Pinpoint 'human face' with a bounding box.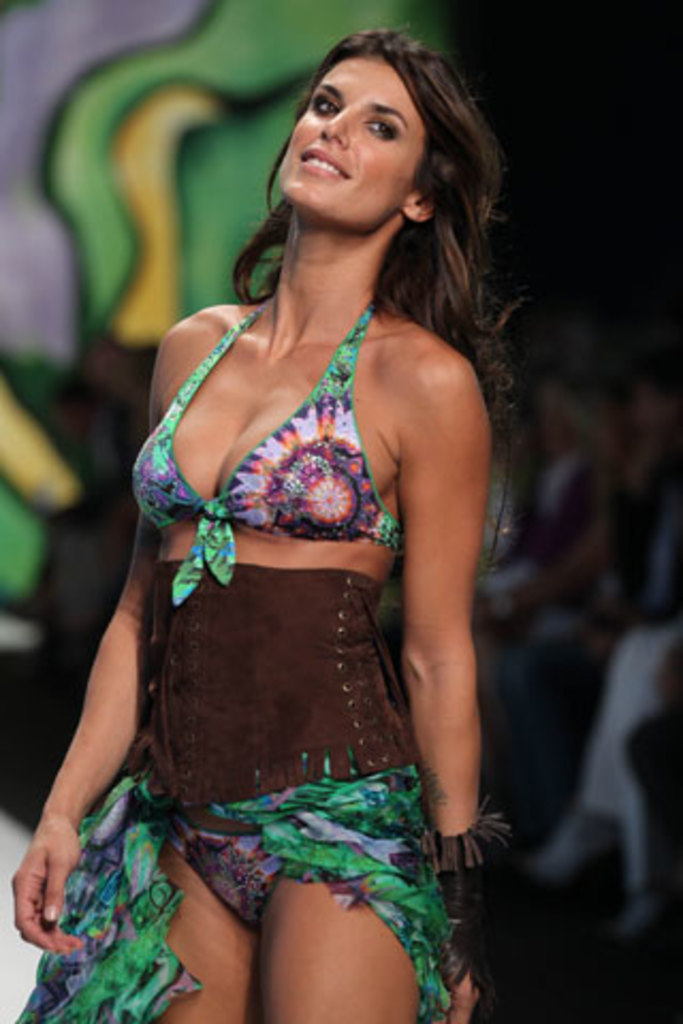
l=277, t=55, r=427, b=239.
